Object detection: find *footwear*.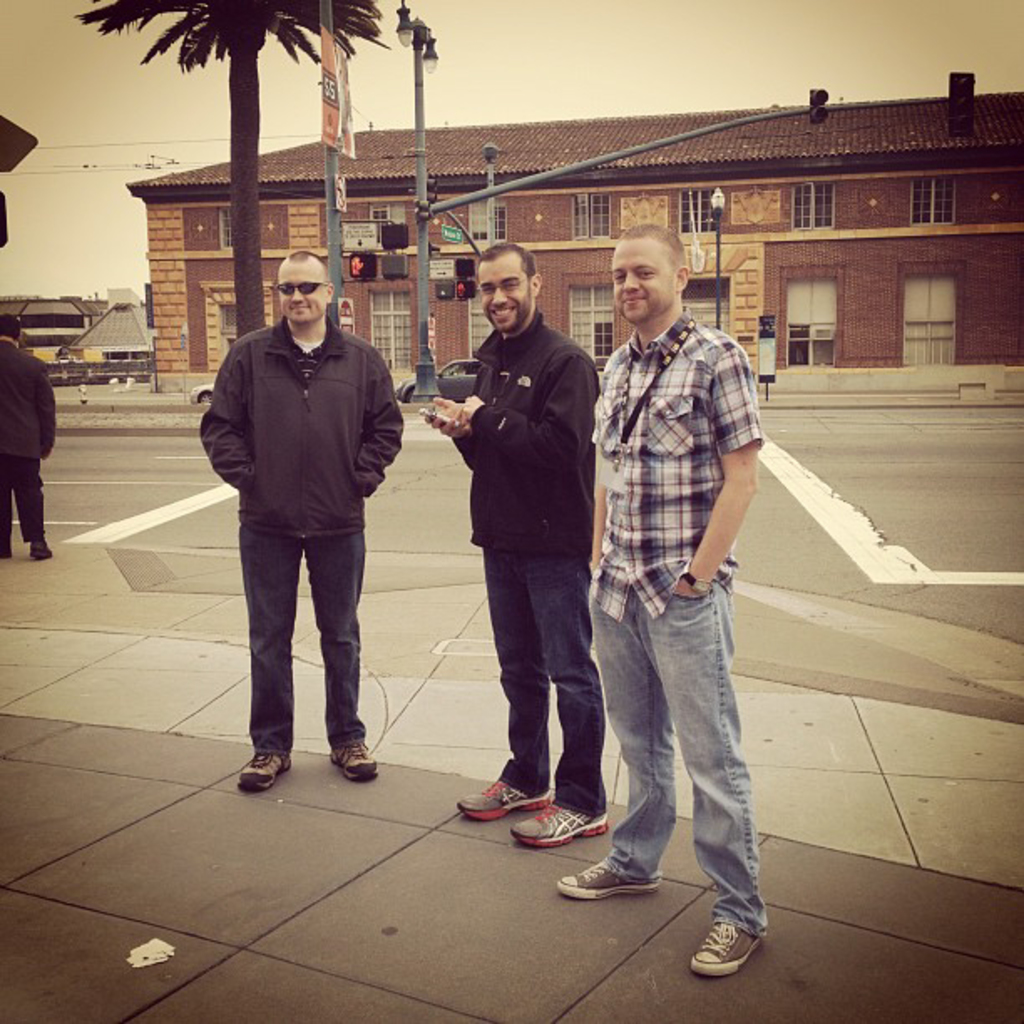
<region>457, 780, 552, 820</region>.
